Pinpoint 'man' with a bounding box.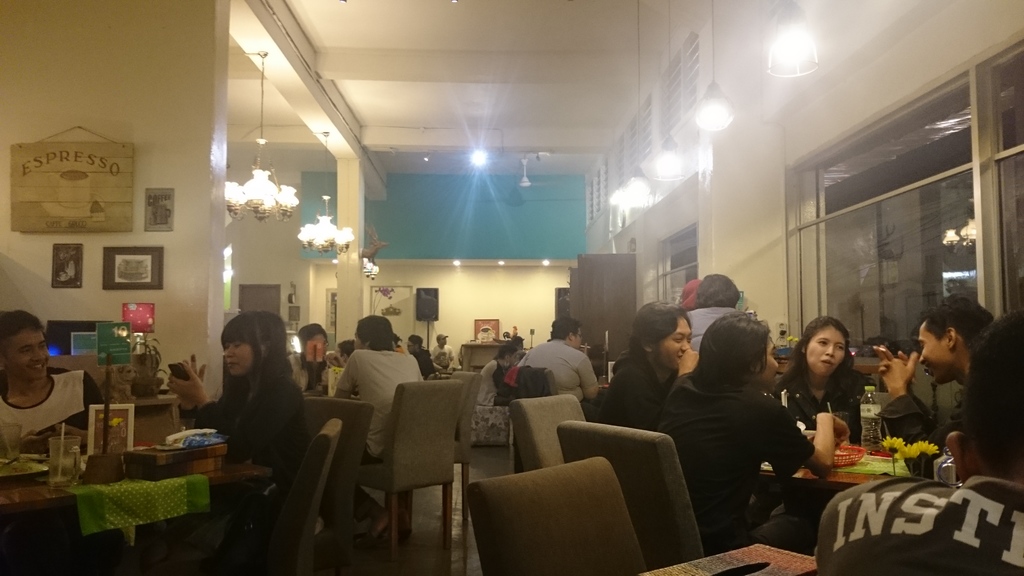
{"left": 0, "top": 308, "right": 105, "bottom": 457}.
